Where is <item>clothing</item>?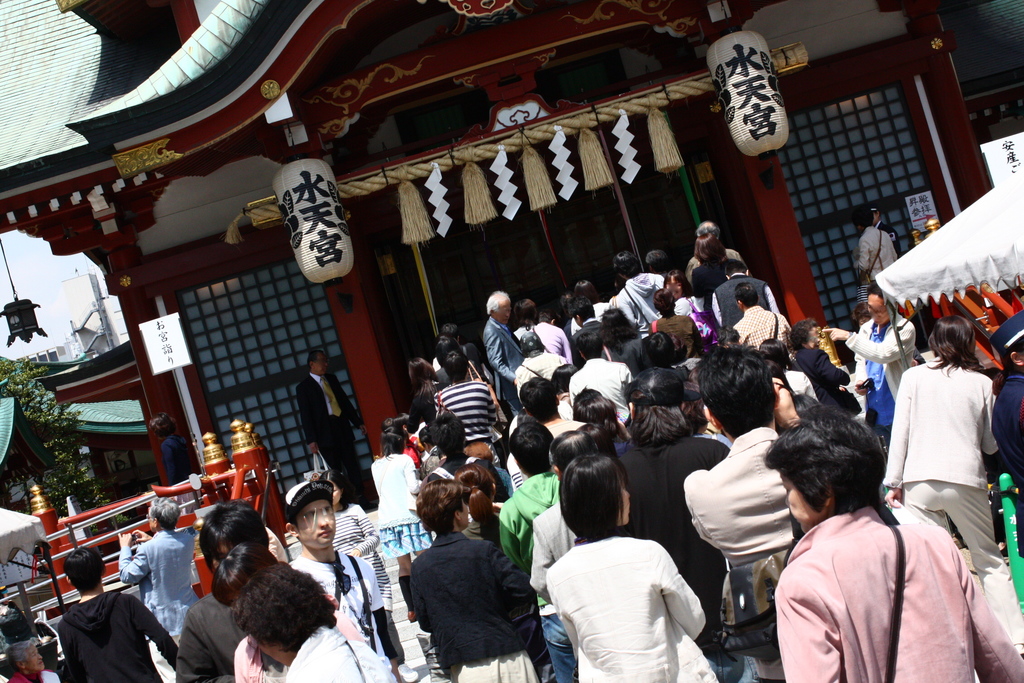
l=476, t=313, r=529, b=413.
